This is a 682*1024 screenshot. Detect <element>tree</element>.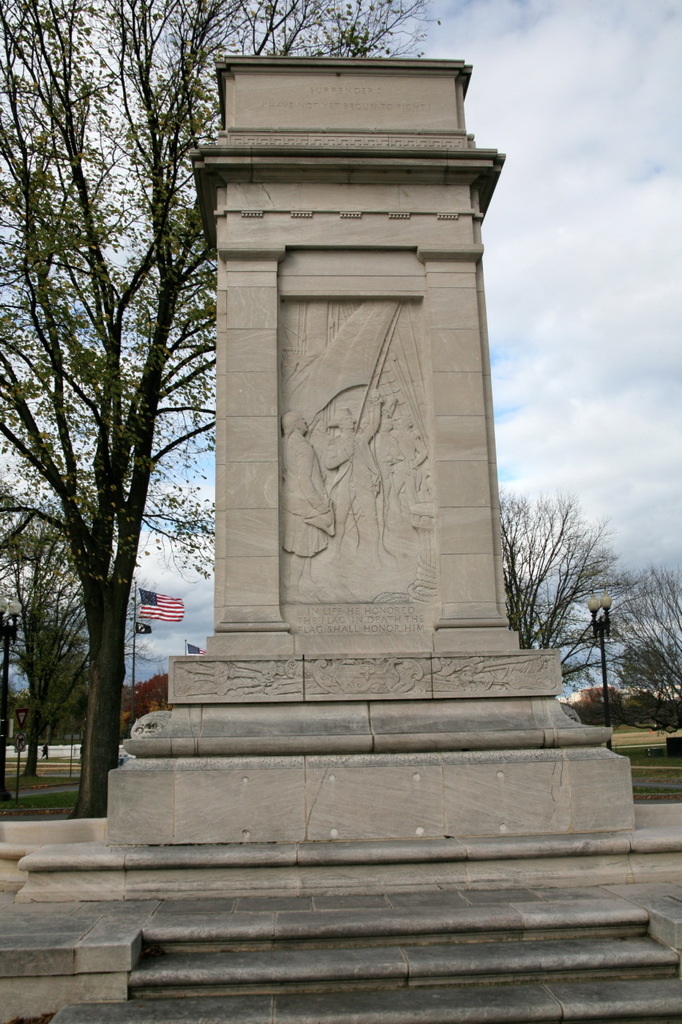
bbox=(581, 686, 627, 735).
